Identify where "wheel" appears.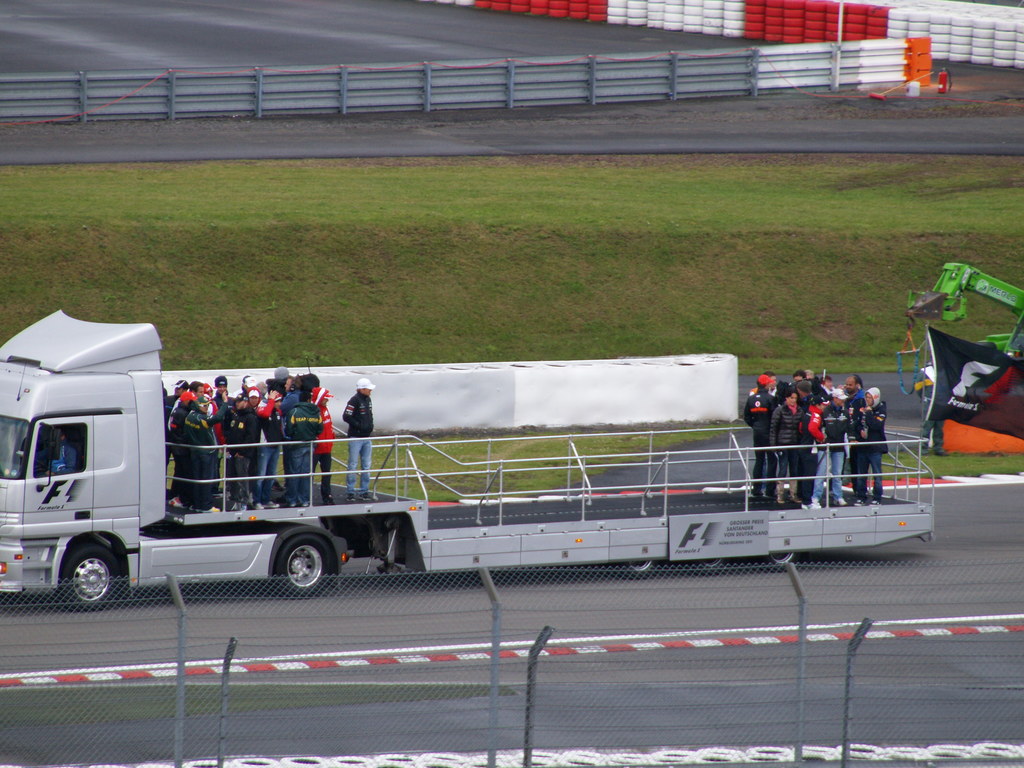
Appears at left=272, top=533, right=333, bottom=600.
